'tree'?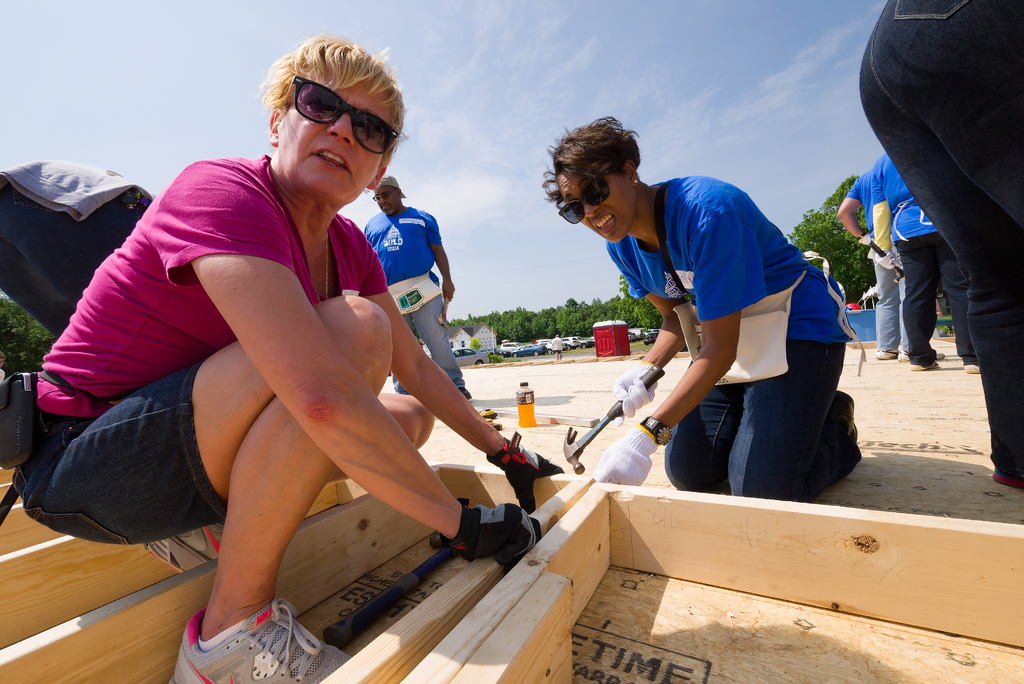
box=[619, 279, 666, 331]
